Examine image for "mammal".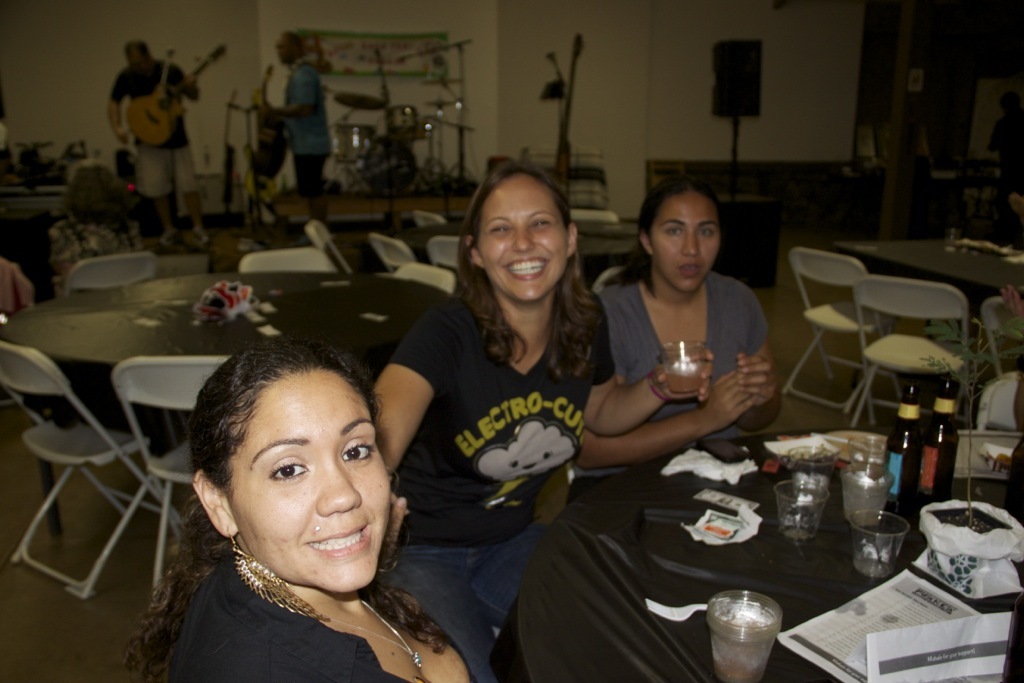
Examination result: 601, 169, 797, 437.
